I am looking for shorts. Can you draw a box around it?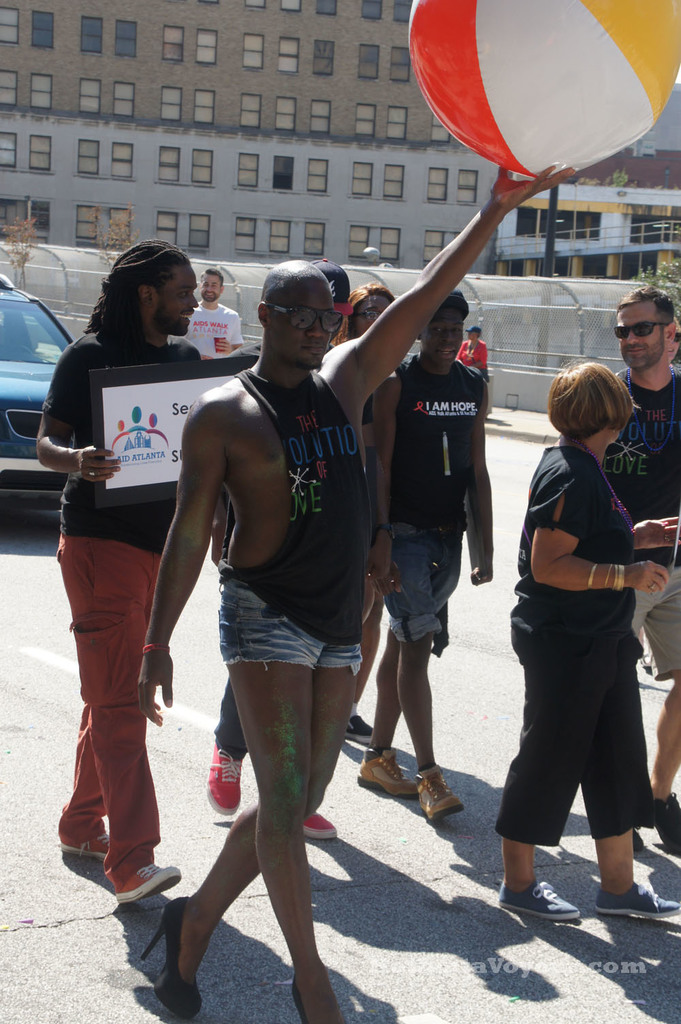
Sure, the bounding box is left=215, top=578, right=362, bottom=672.
